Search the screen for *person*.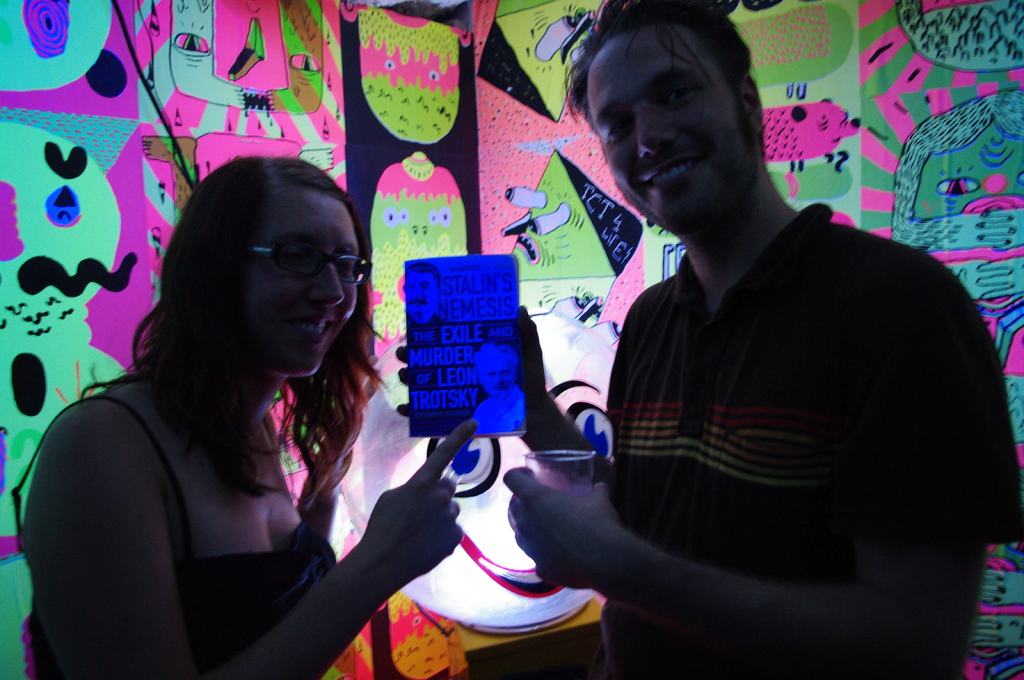
Found at bbox(17, 163, 480, 676).
